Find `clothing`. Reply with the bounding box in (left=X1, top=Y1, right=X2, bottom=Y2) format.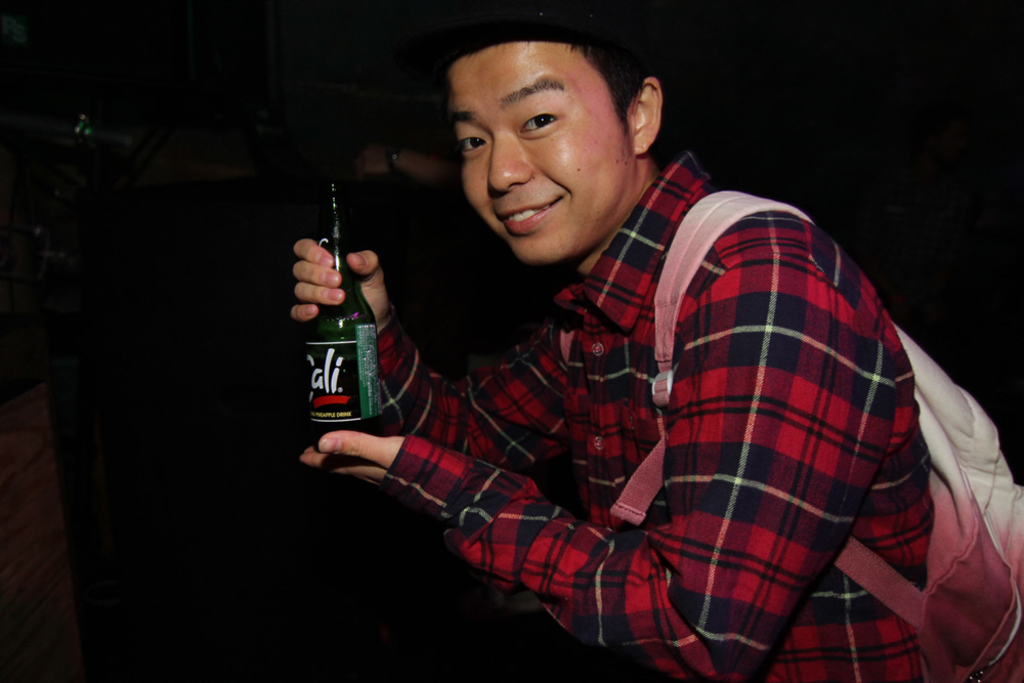
(left=294, top=113, right=964, bottom=668).
